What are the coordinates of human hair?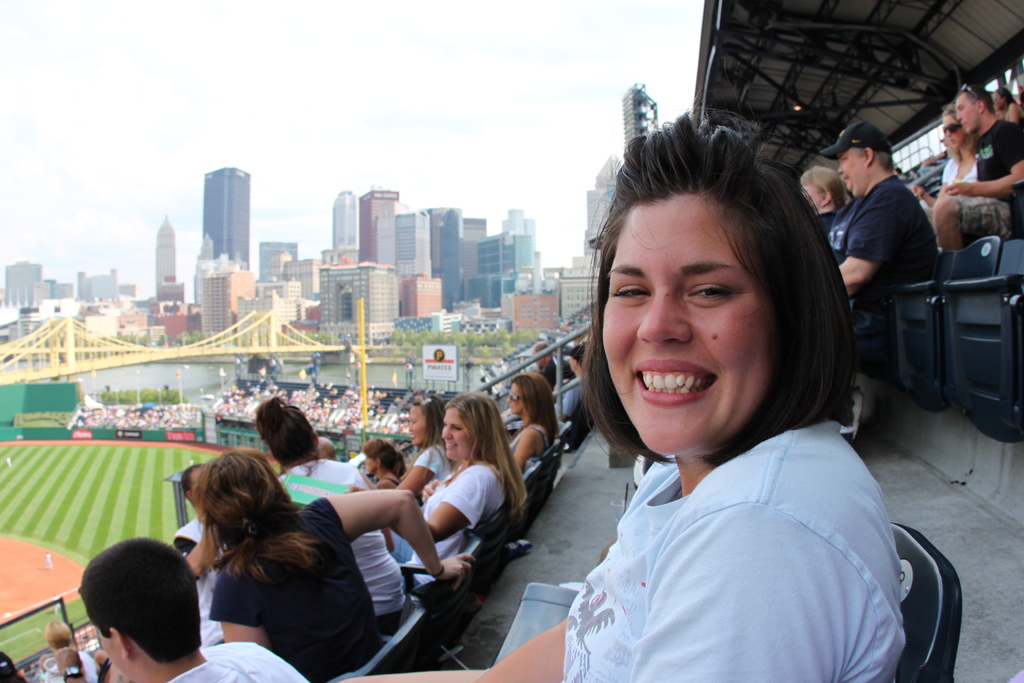
{"left": 193, "top": 454, "right": 317, "bottom": 591}.
